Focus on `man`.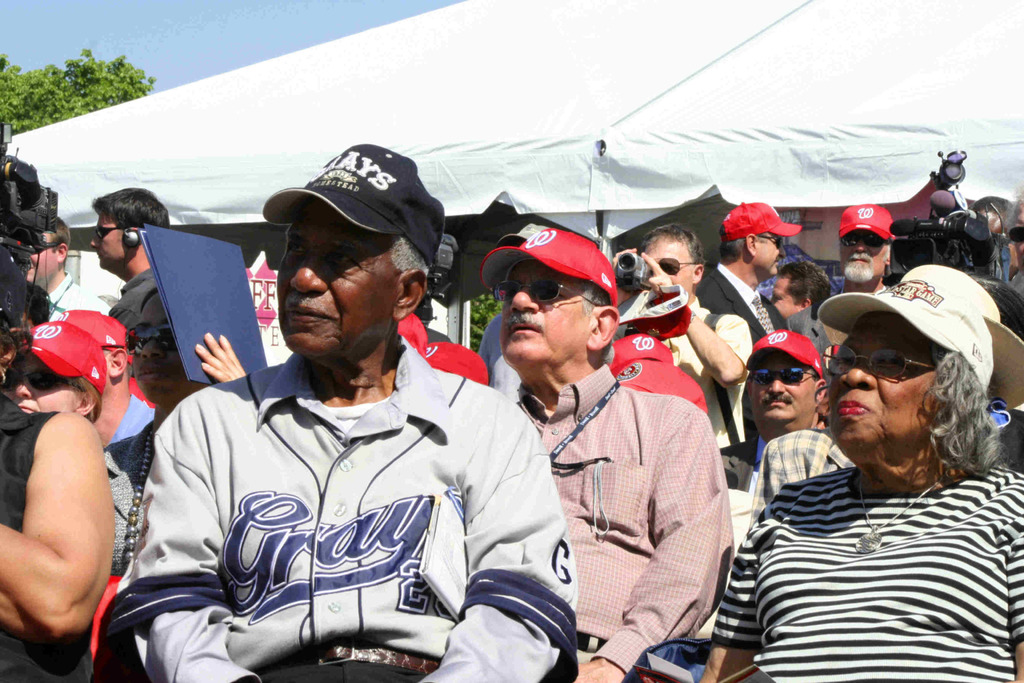
Focused at rect(696, 201, 799, 339).
